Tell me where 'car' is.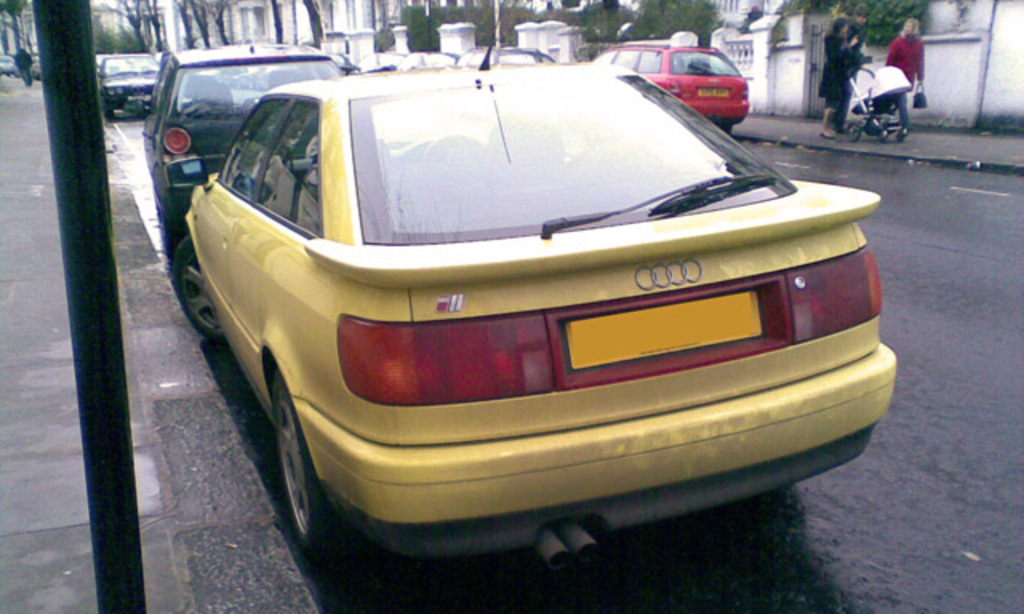
'car' is at locate(173, 38, 902, 593).
